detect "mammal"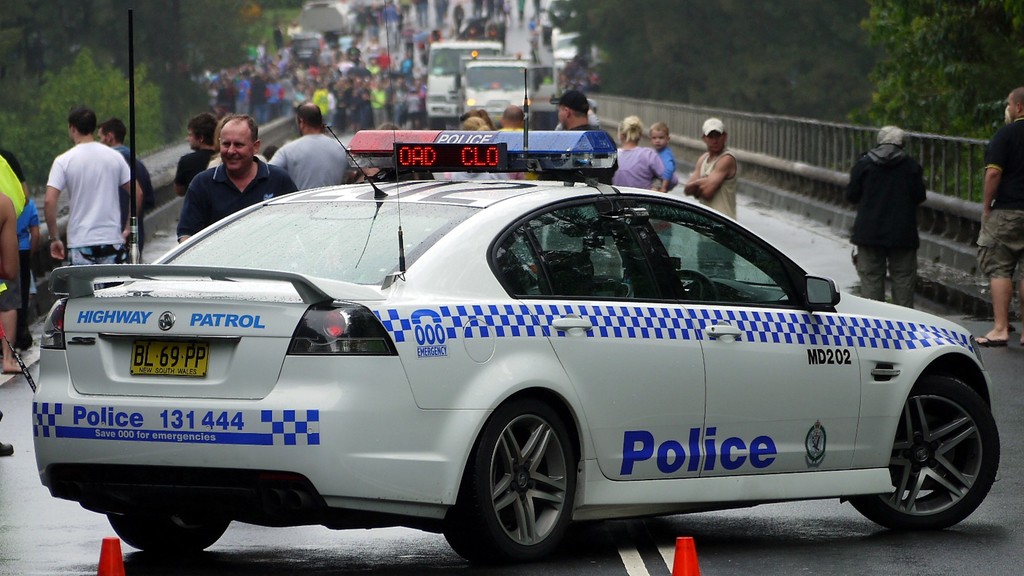
<bbox>0, 192, 22, 283</bbox>
